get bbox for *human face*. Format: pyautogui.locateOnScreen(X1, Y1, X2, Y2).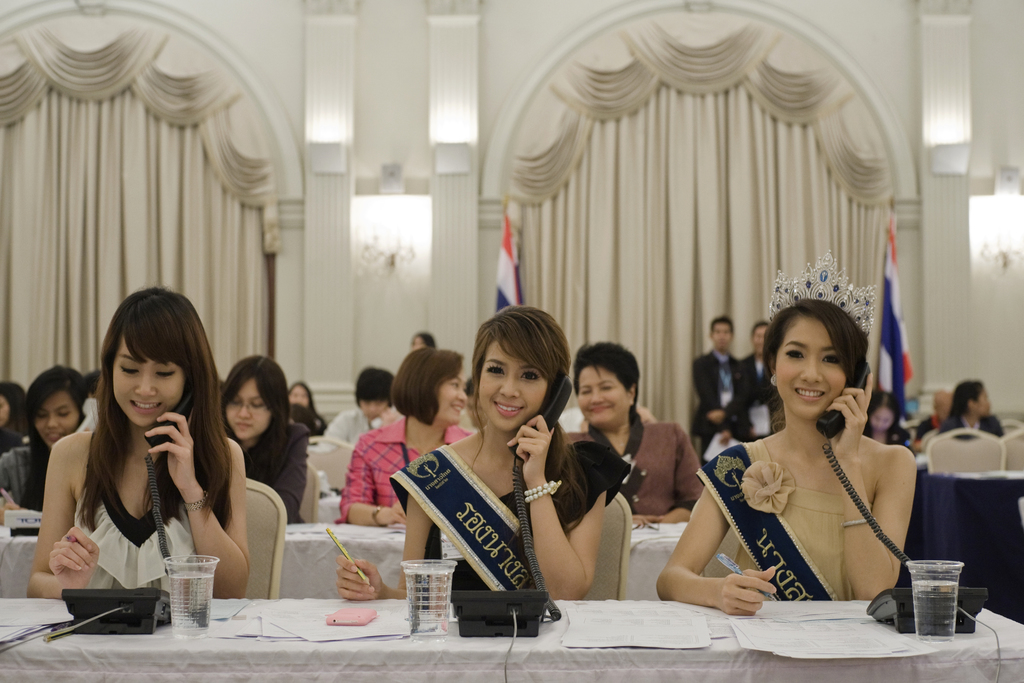
pyautogui.locateOnScreen(478, 338, 548, 433).
